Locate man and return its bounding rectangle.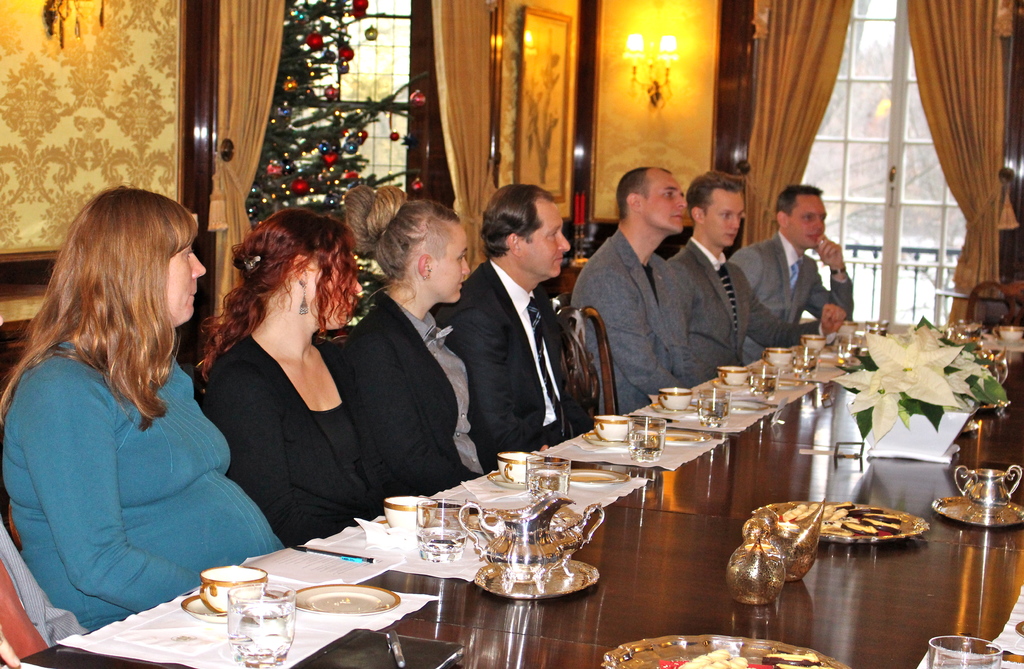
box=[565, 170, 690, 413].
